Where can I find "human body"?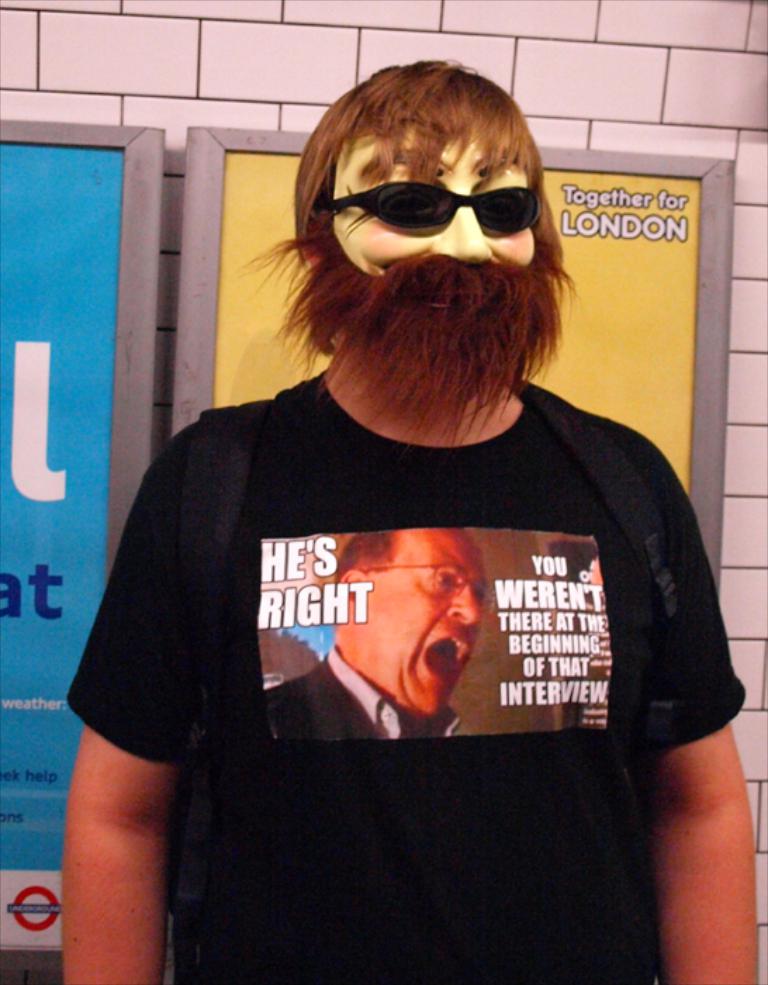
You can find it at 87/129/726/948.
